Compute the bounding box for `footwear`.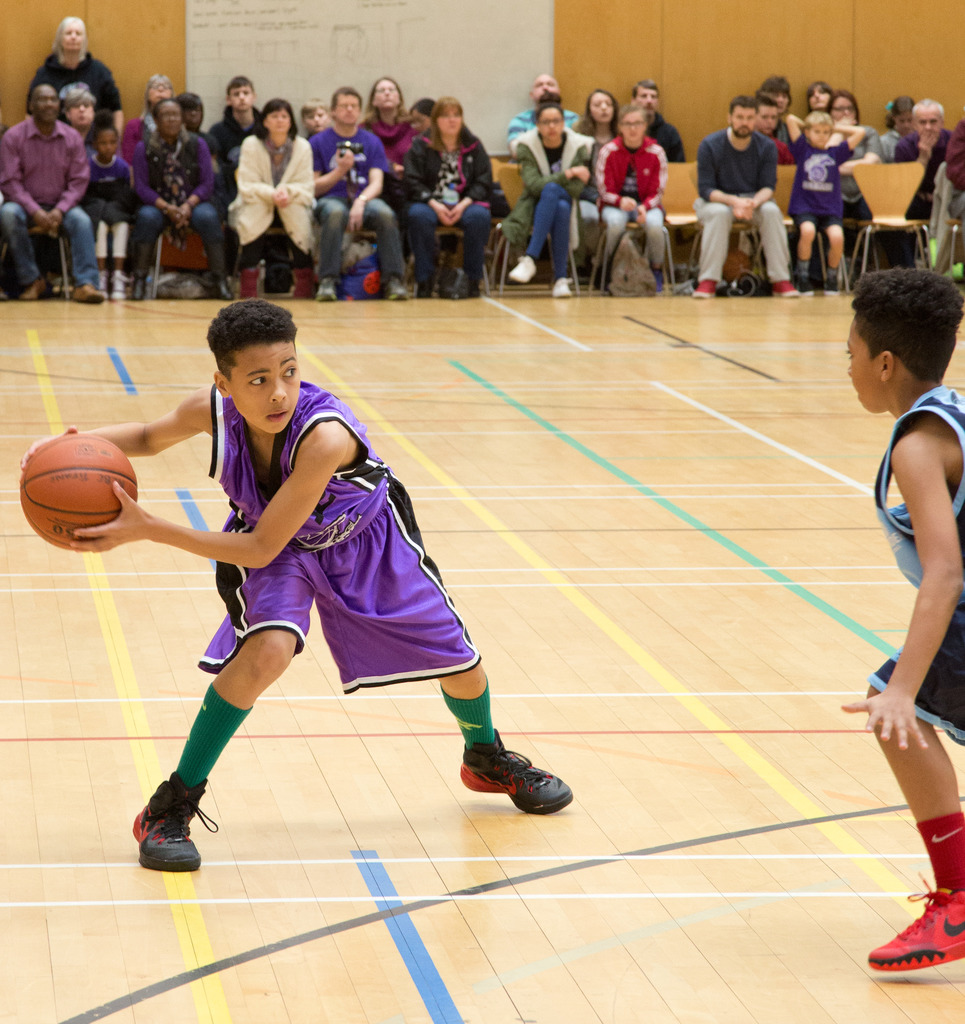
select_region(23, 275, 54, 308).
